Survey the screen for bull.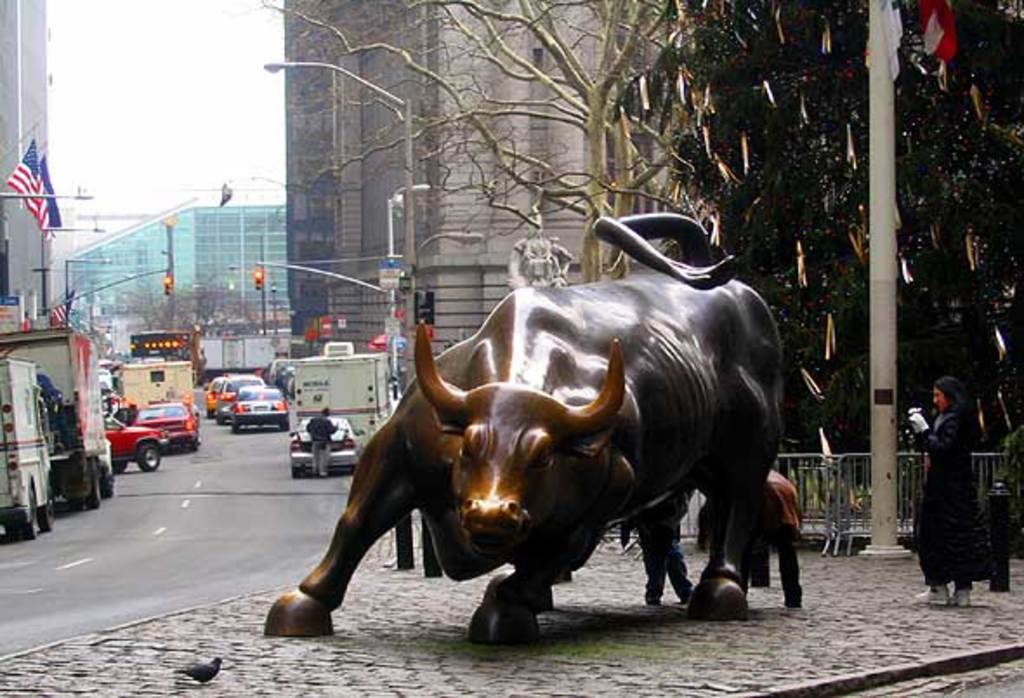
Survey found: detection(260, 210, 788, 646).
